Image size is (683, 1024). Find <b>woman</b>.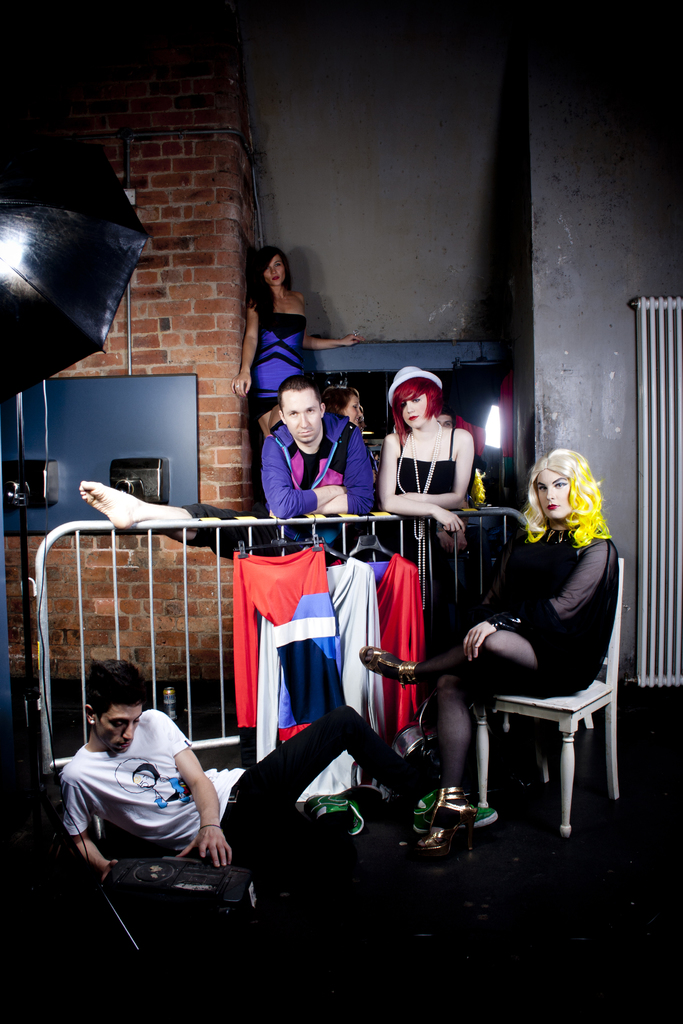
(x1=428, y1=439, x2=616, y2=840).
